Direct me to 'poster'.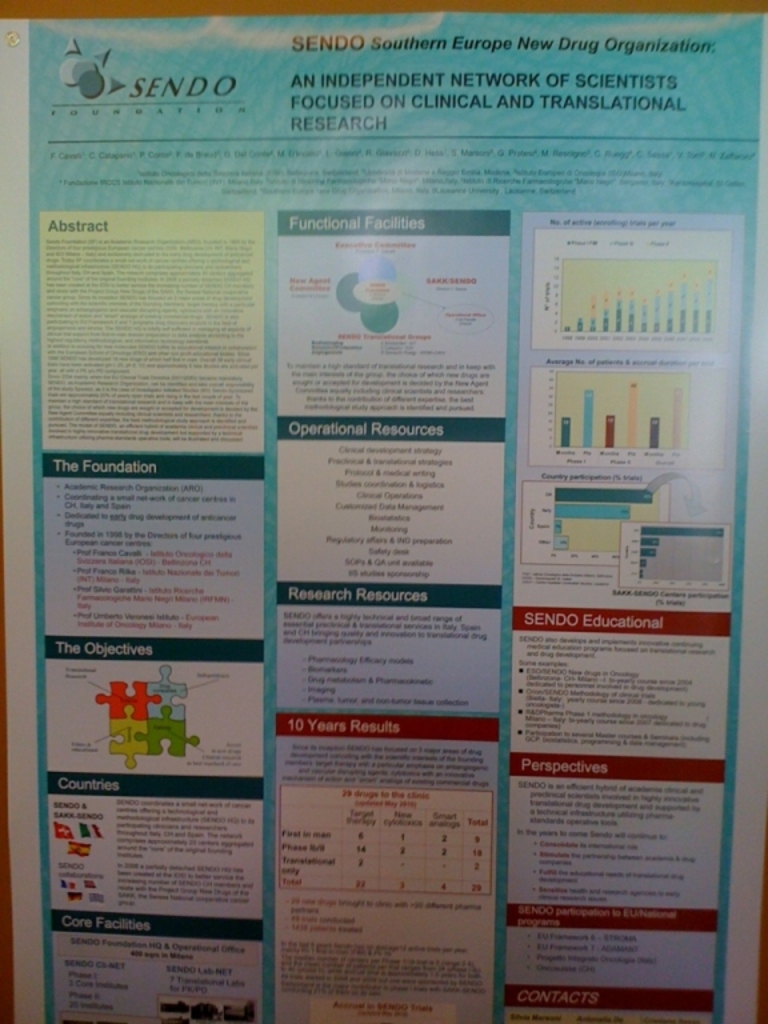
Direction: (x1=0, y1=20, x2=767, y2=1023).
